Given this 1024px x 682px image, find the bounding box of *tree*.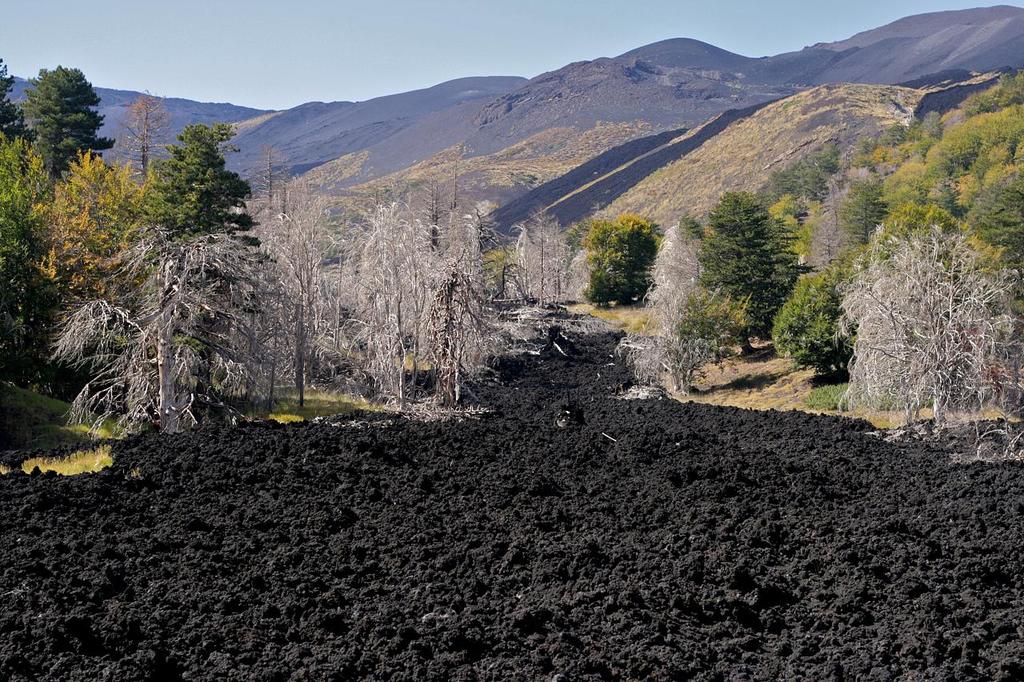
[17,46,93,170].
